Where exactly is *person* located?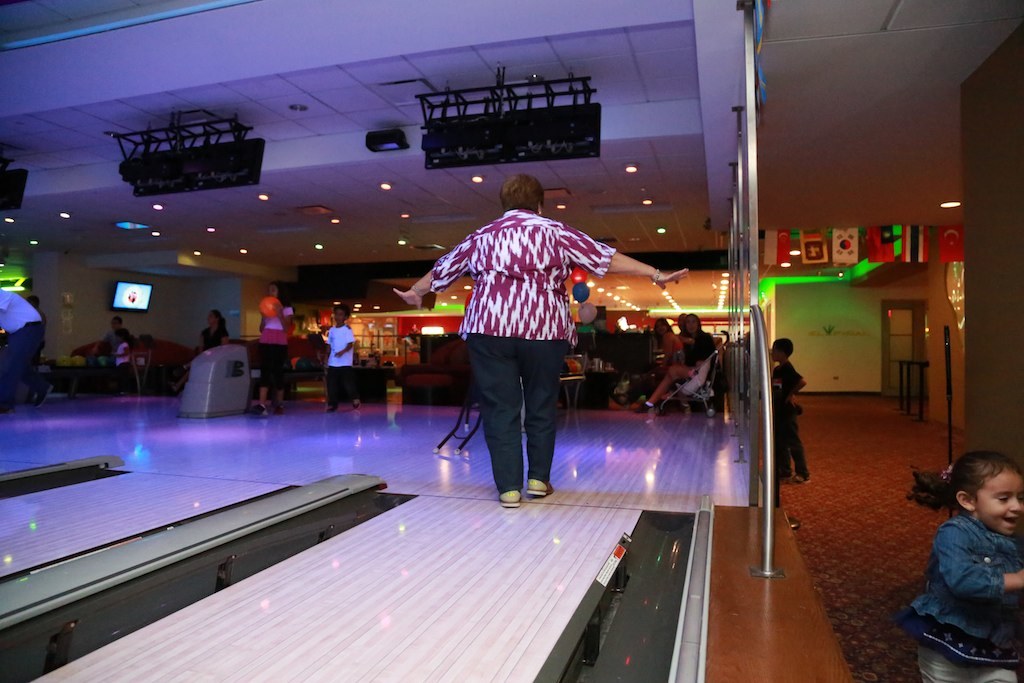
Its bounding box is box=[772, 330, 812, 483].
